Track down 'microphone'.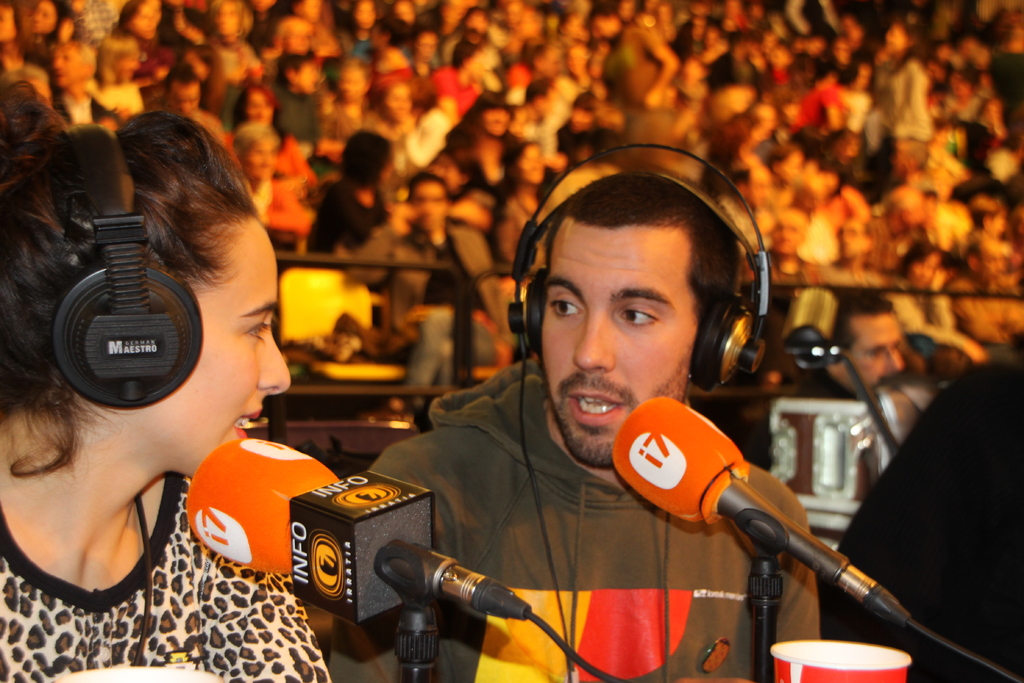
Tracked to locate(621, 407, 952, 650).
